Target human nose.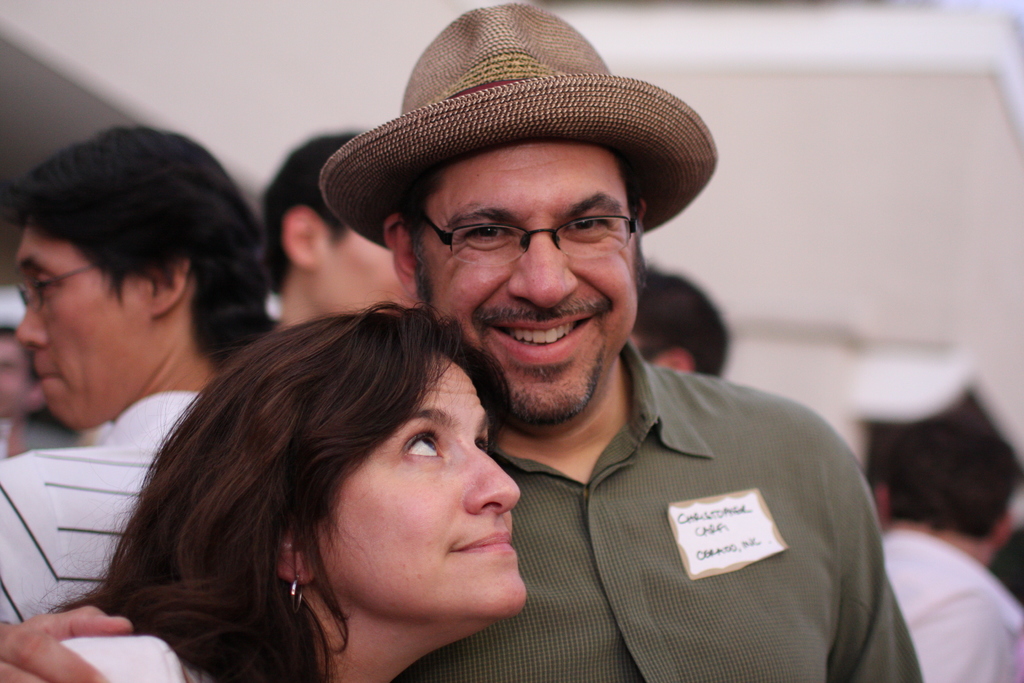
Target region: <box>15,292,49,345</box>.
